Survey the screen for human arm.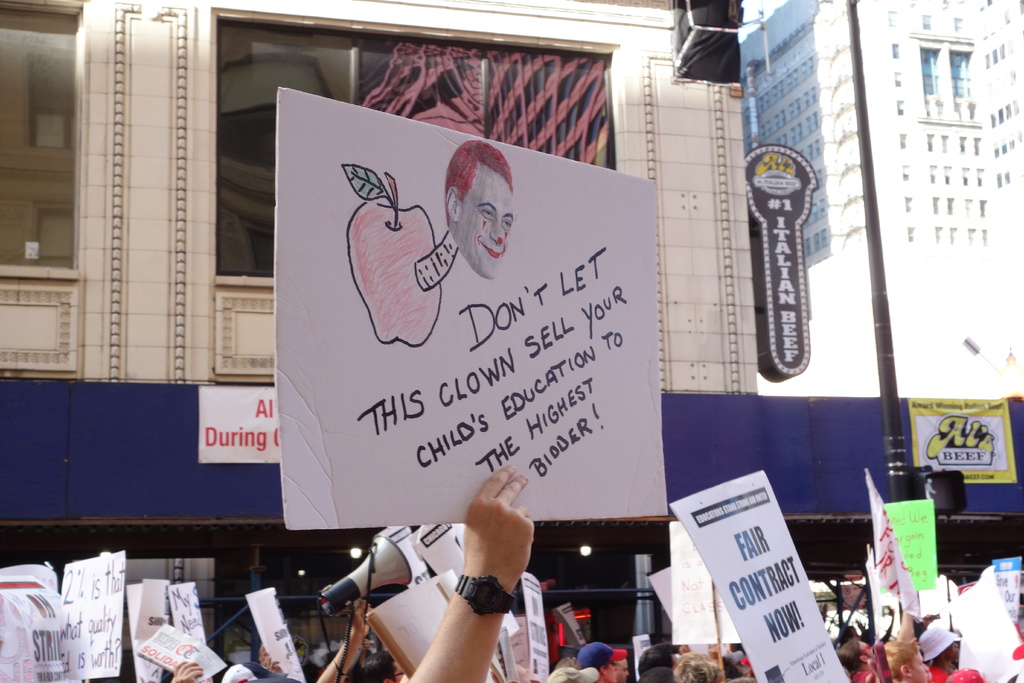
Survey found: (left=436, top=480, right=543, bottom=675).
